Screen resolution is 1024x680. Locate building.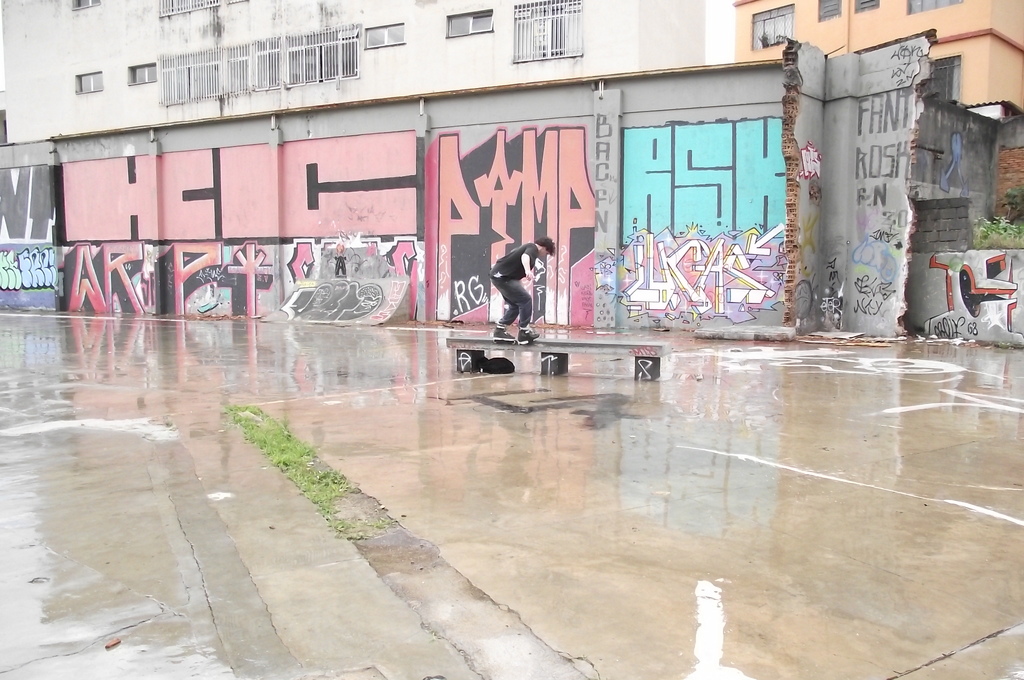
[728, 0, 1023, 113].
